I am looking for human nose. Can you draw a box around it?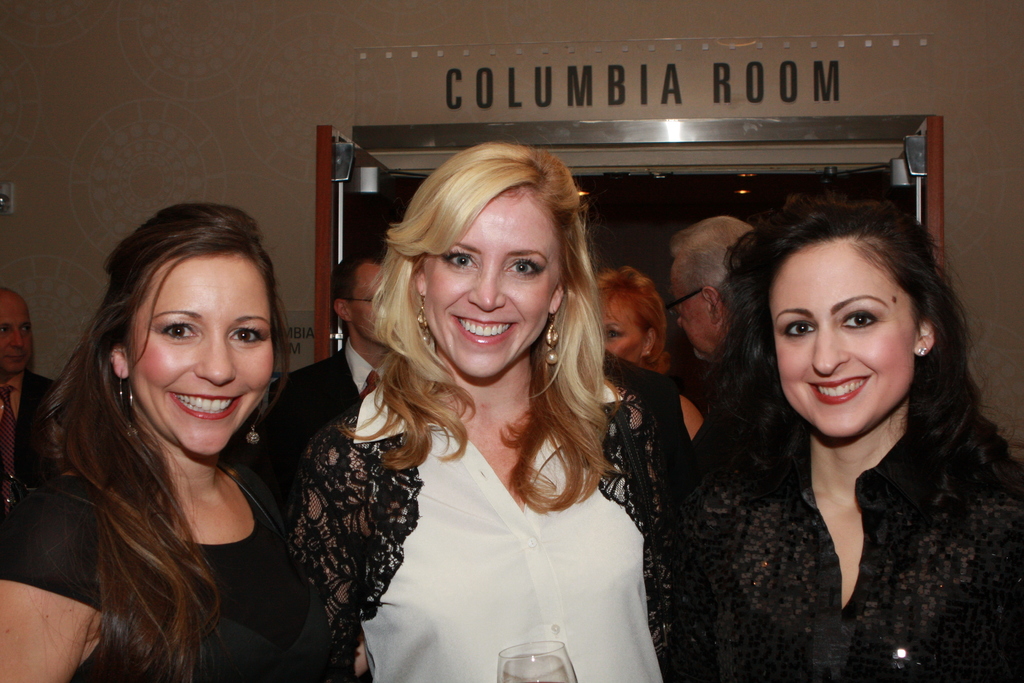
Sure, the bounding box is 194:331:241:383.
